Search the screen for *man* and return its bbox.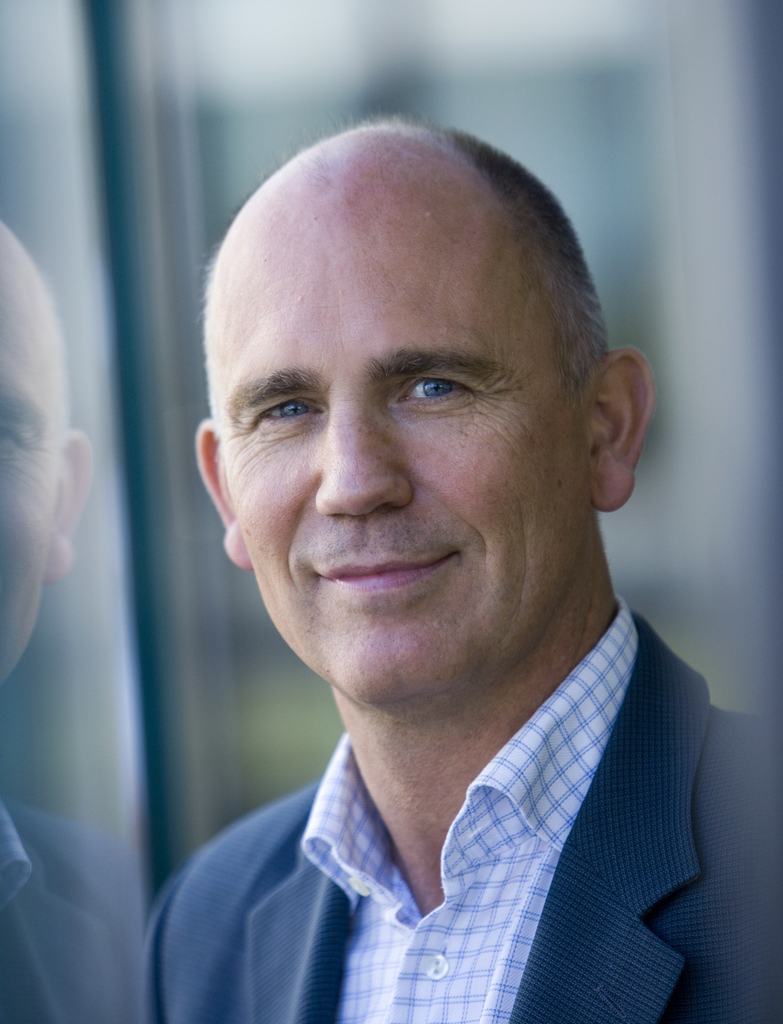
Found: crop(60, 79, 782, 1016).
